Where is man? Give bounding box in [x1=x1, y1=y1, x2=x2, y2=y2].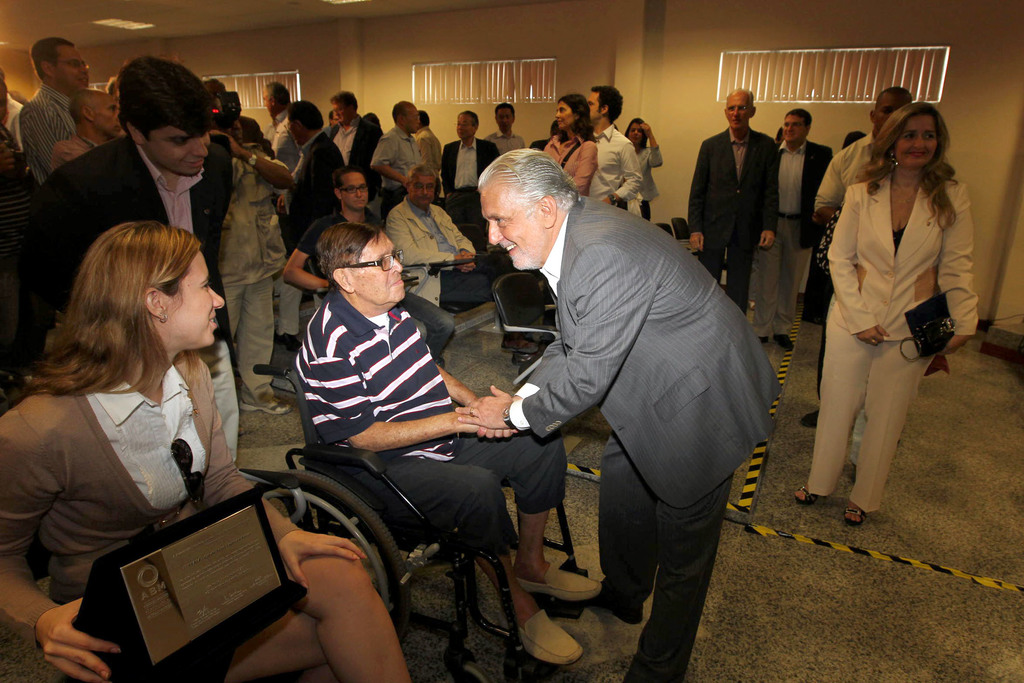
[x1=689, y1=85, x2=778, y2=315].
